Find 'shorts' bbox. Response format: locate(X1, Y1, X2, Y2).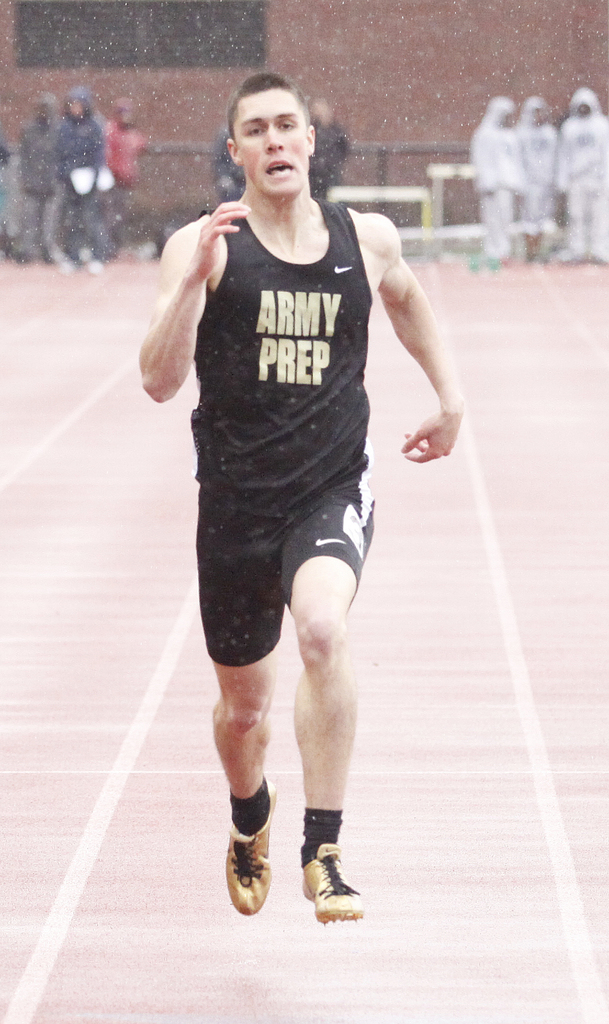
locate(149, 440, 406, 637).
